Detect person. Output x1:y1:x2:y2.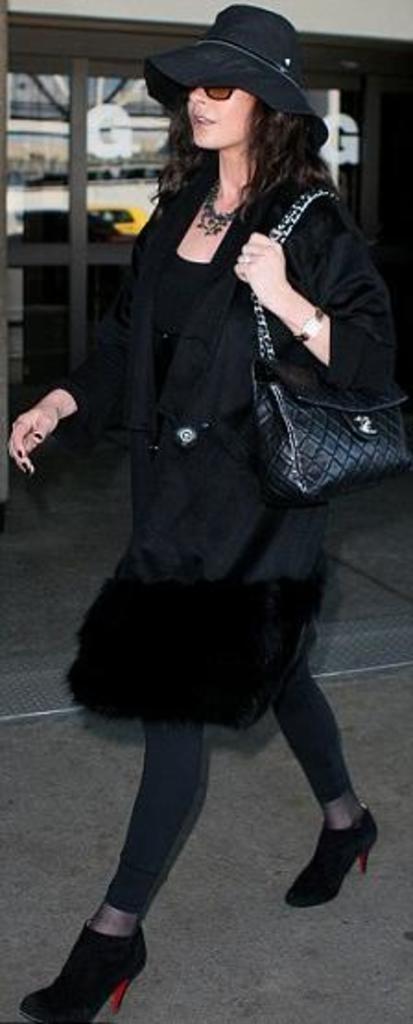
42:0:393:1022.
